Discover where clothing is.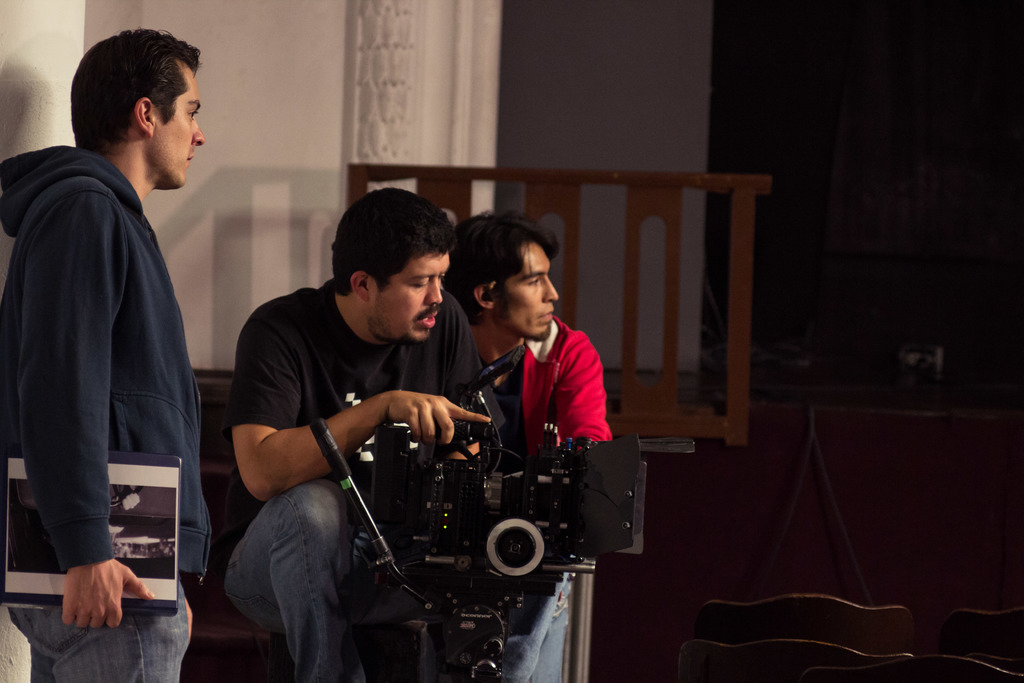
Discovered at left=216, top=277, right=507, bottom=682.
